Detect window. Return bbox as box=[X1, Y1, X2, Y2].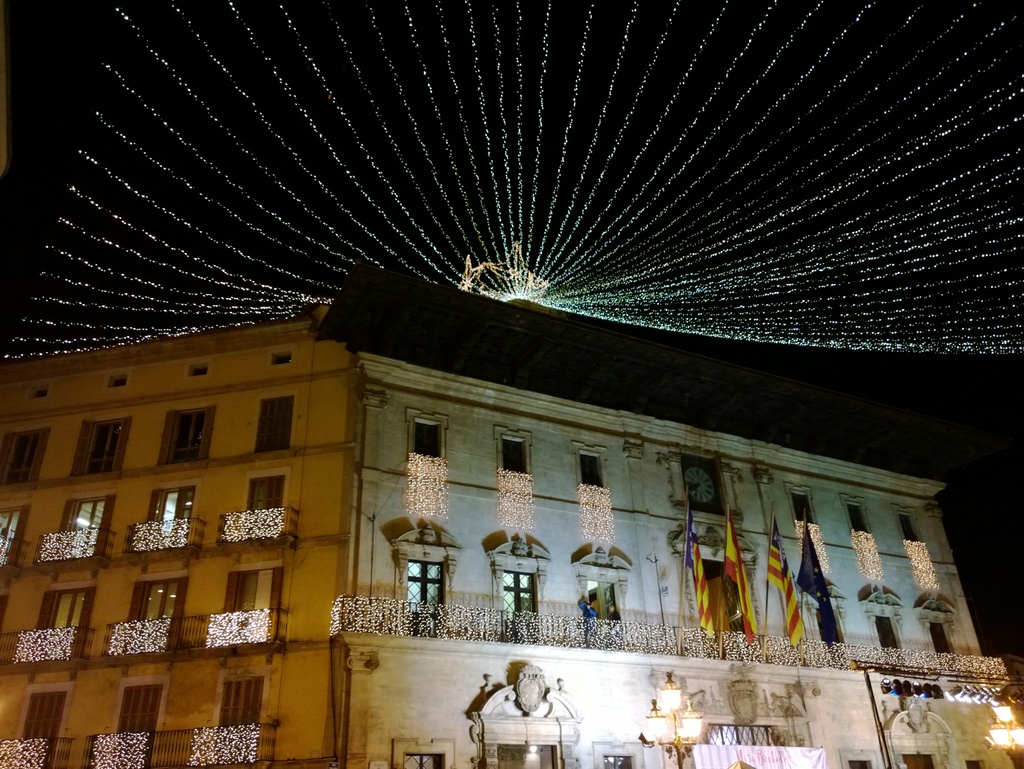
box=[587, 580, 620, 620].
